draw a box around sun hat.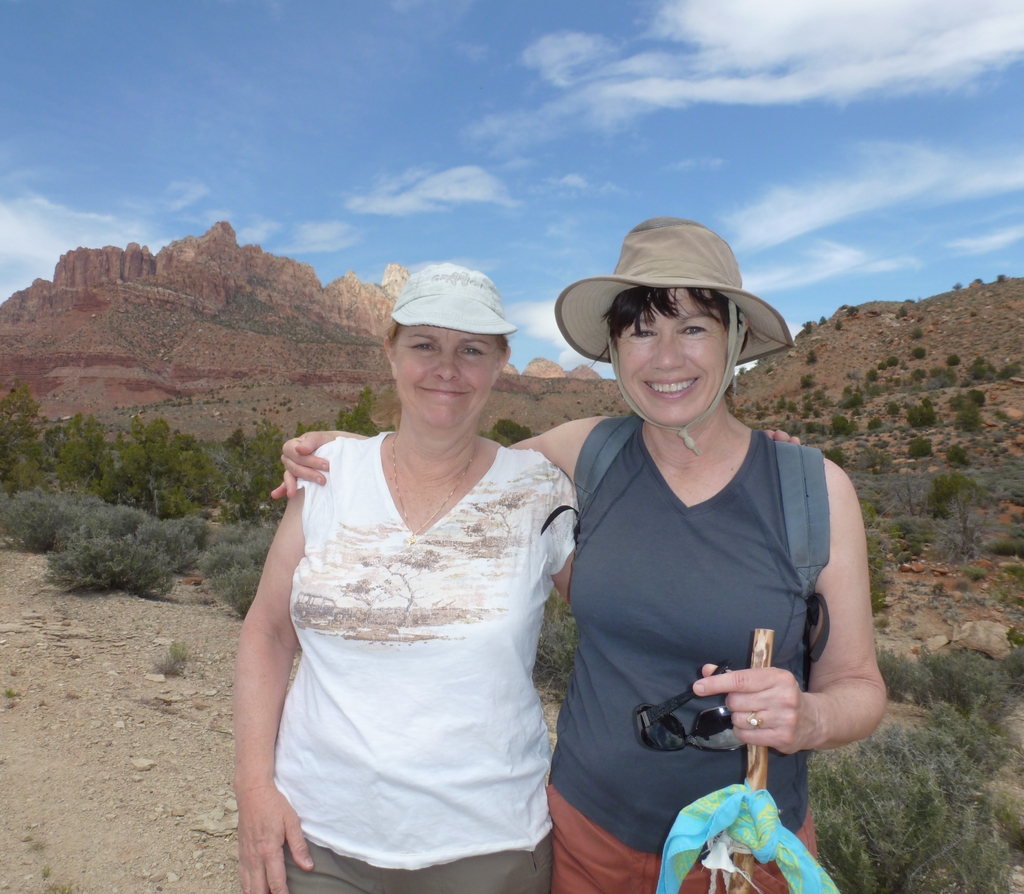
bbox(388, 259, 518, 344).
